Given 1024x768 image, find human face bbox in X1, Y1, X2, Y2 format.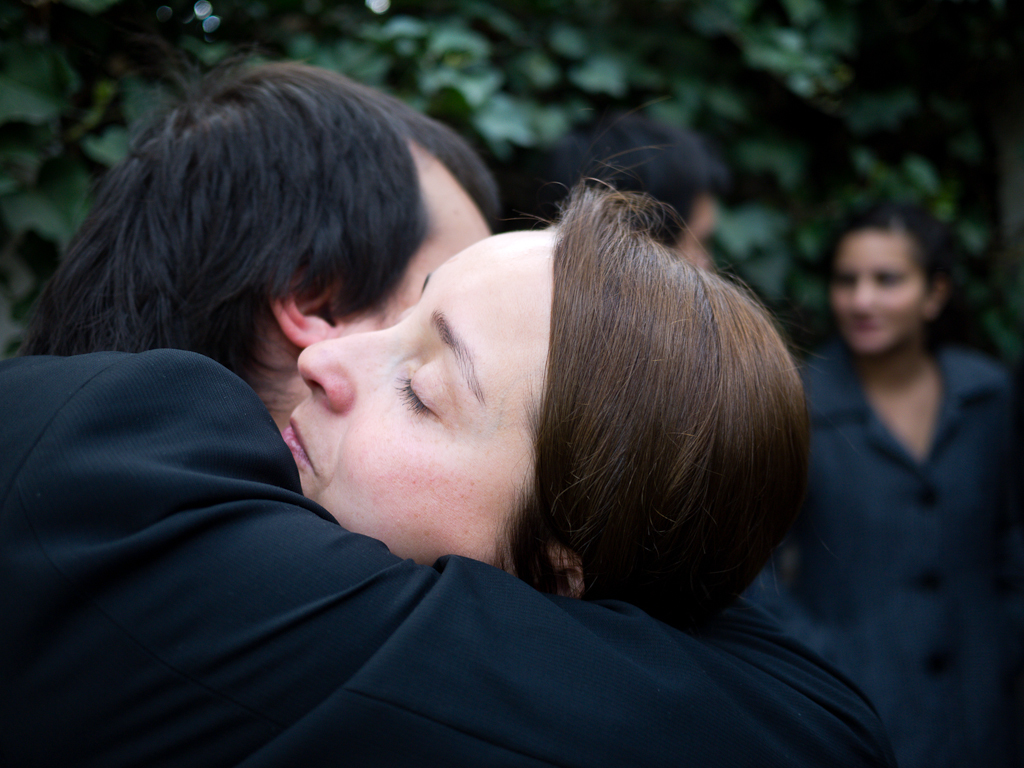
332, 139, 492, 331.
